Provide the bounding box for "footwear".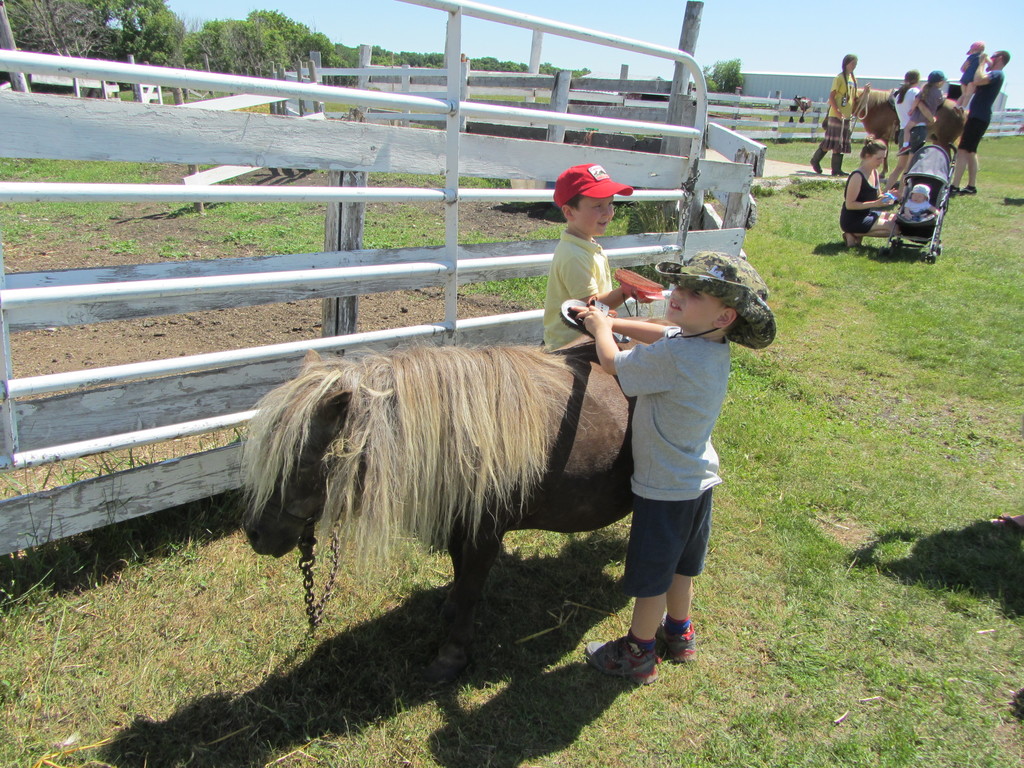
box(658, 622, 696, 668).
